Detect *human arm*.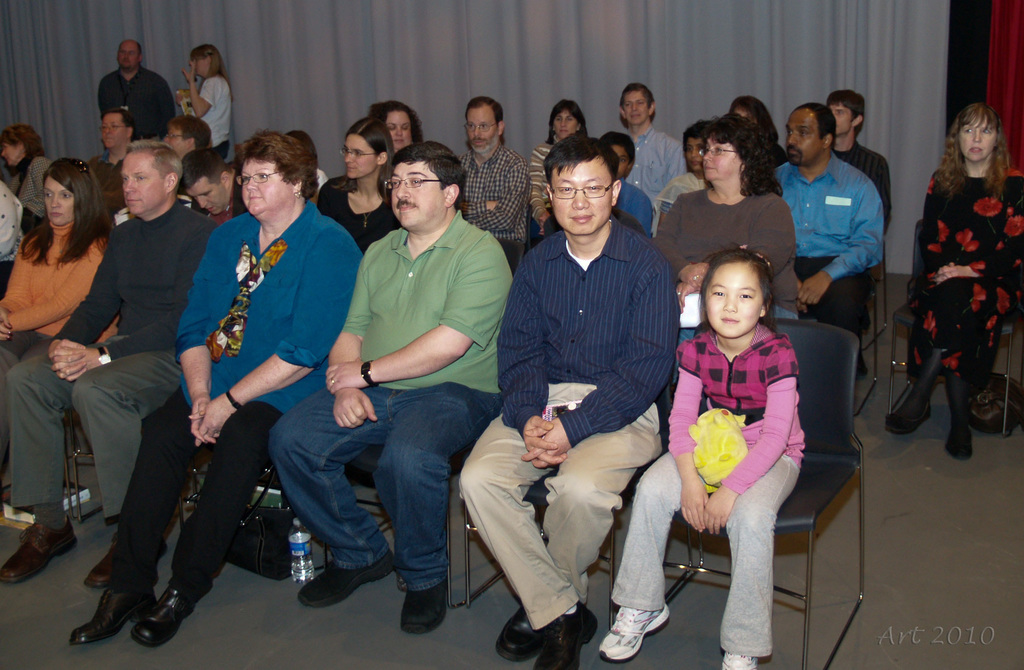
Detected at bbox(795, 179, 884, 308).
